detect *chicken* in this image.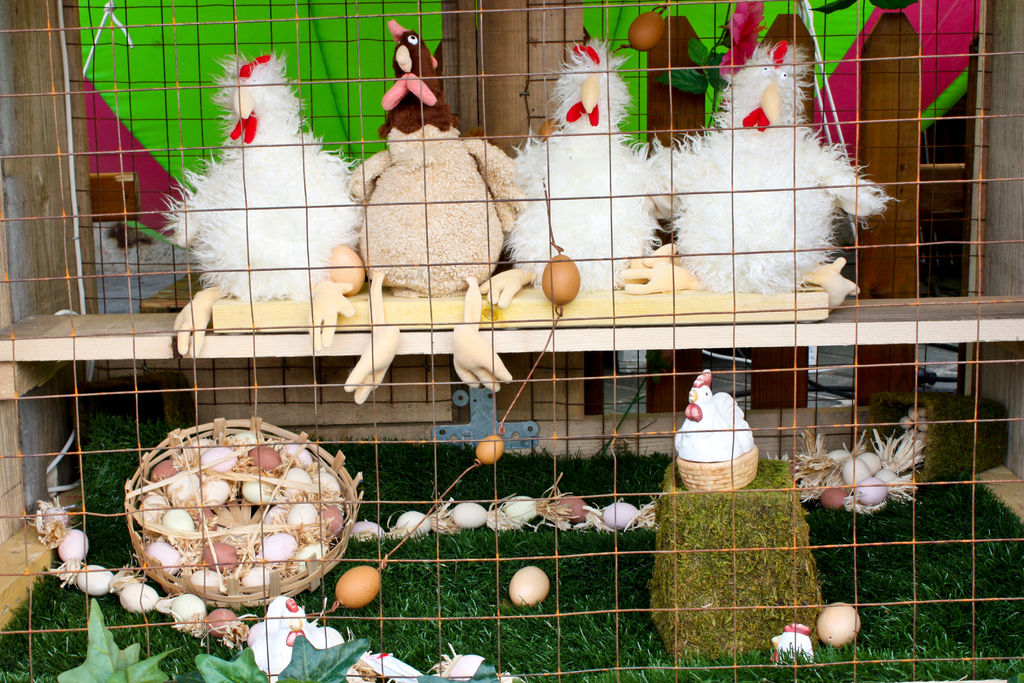
Detection: {"left": 344, "top": 14, "right": 539, "bottom": 409}.
